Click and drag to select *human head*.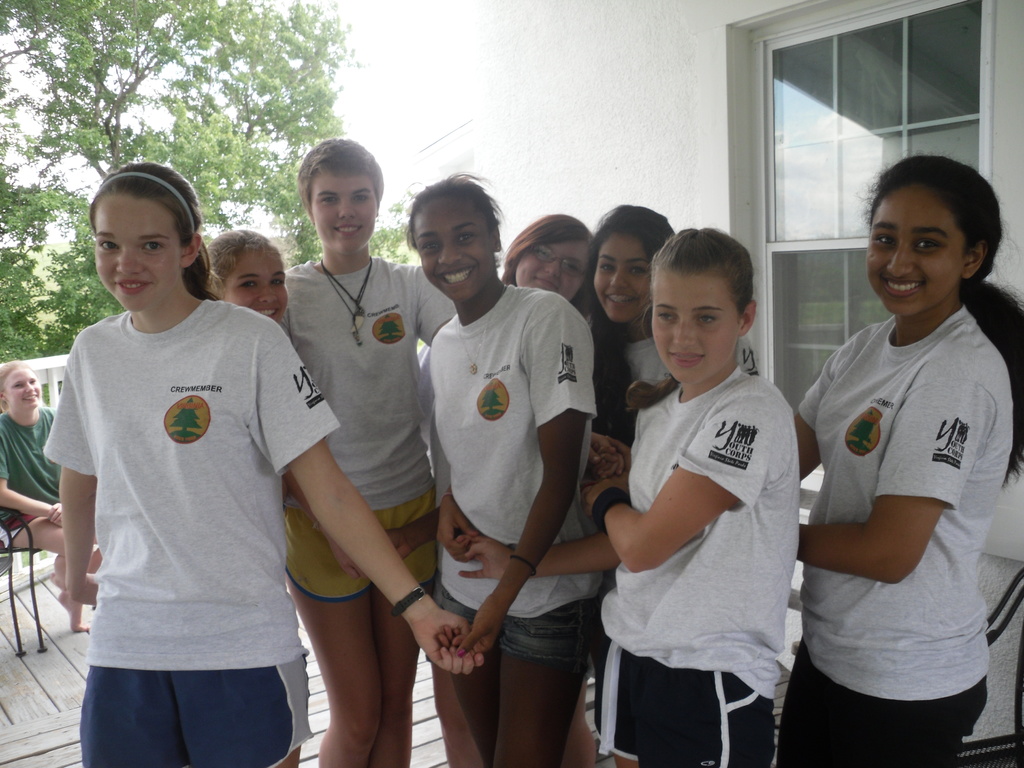
Selection: 0:362:42:415.
